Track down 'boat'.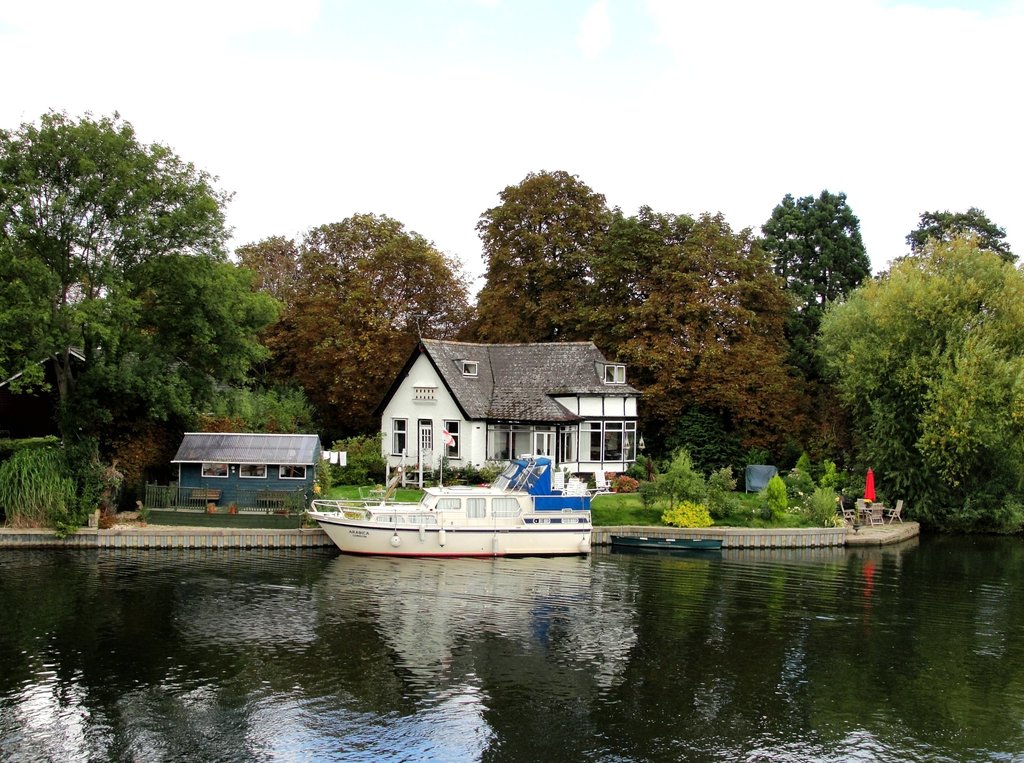
Tracked to detection(303, 462, 613, 558).
